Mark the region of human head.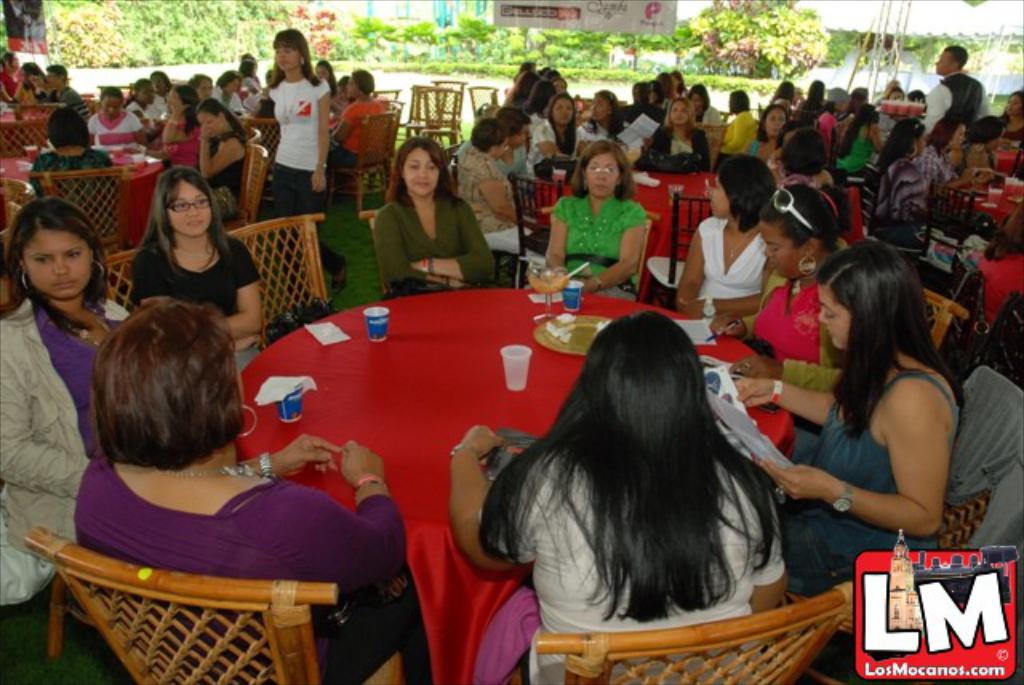
Region: <bbox>1008, 88, 1022, 117</bbox>.
